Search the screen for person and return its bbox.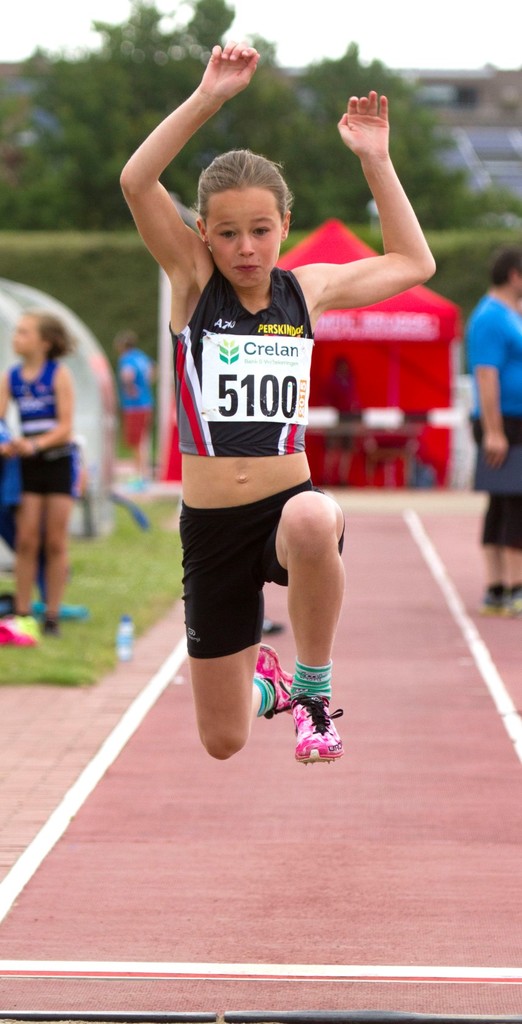
Found: 122 326 168 468.
